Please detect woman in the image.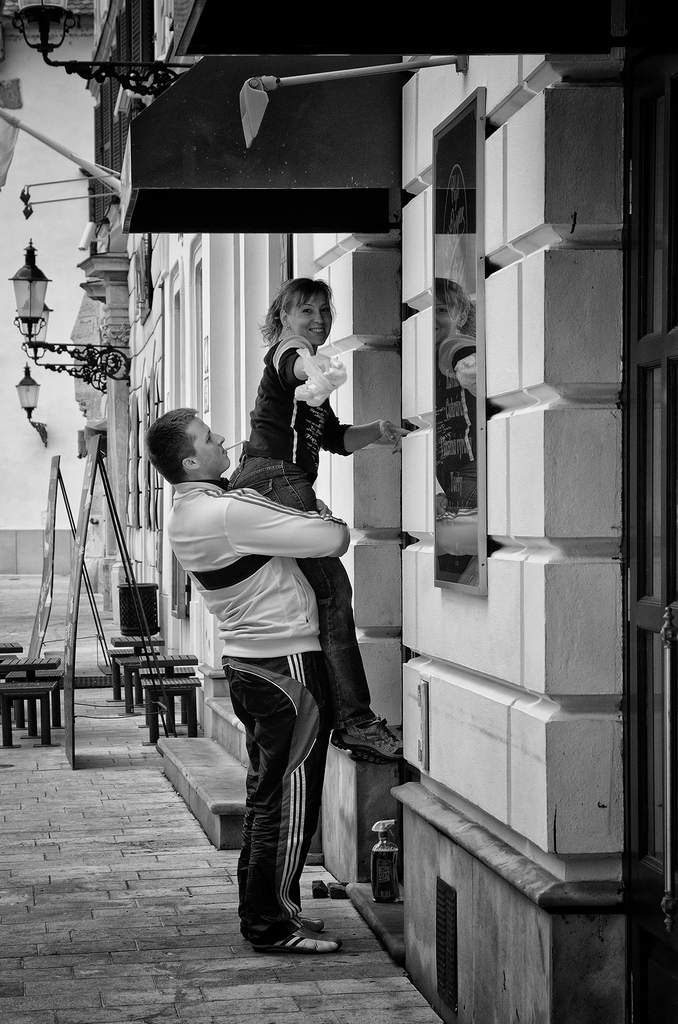
233, 278, 405, 758.
